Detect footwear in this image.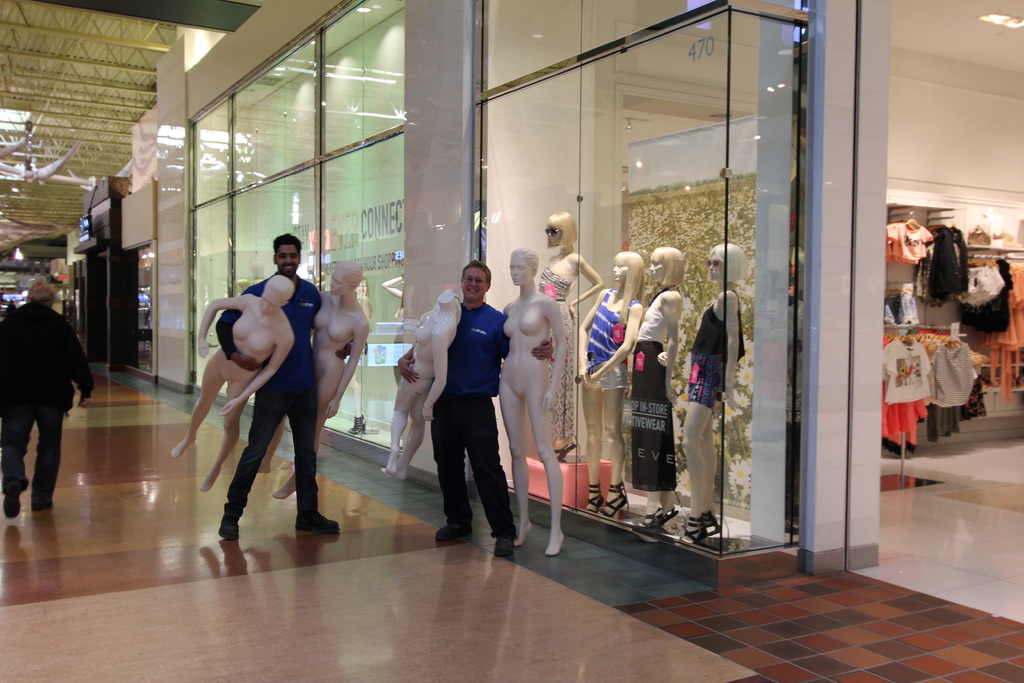
Detection: rect(5, 484, 29, 520).
